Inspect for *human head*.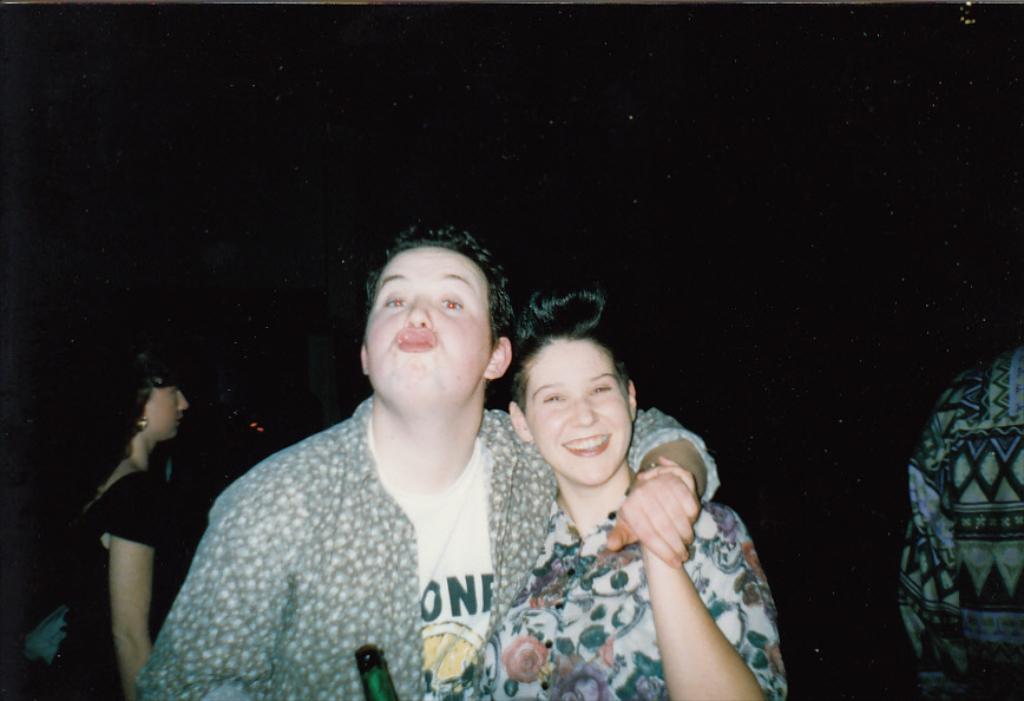
Inspection: pyautogui.locateOnScreen(98, 352, 190, 448).
